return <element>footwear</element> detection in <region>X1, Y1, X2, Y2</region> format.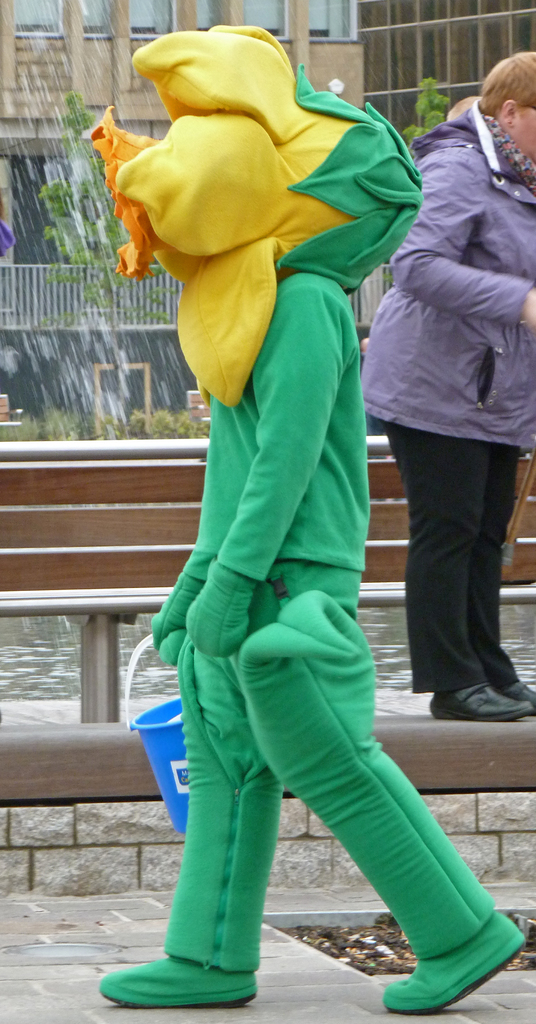
<region>431, 688, 520, 724</region>.
